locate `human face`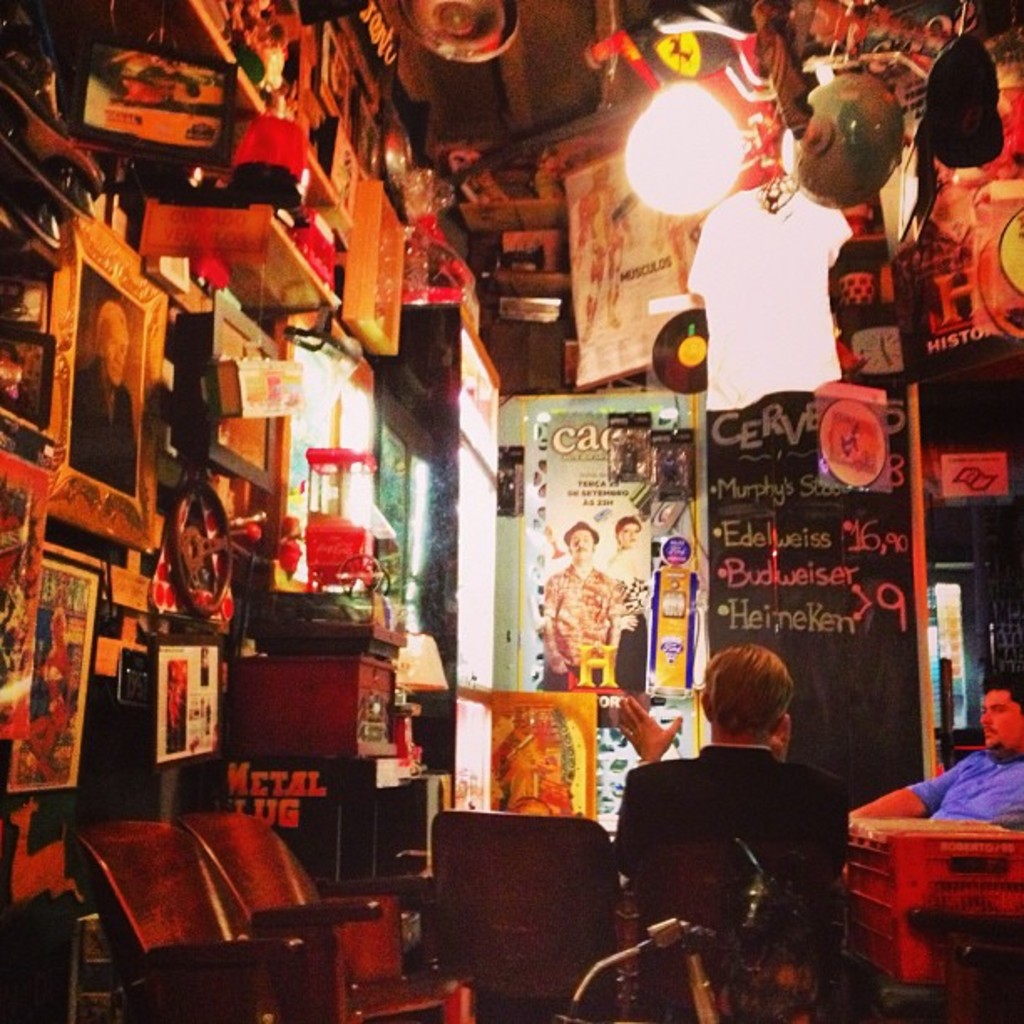
621:515:639:547
